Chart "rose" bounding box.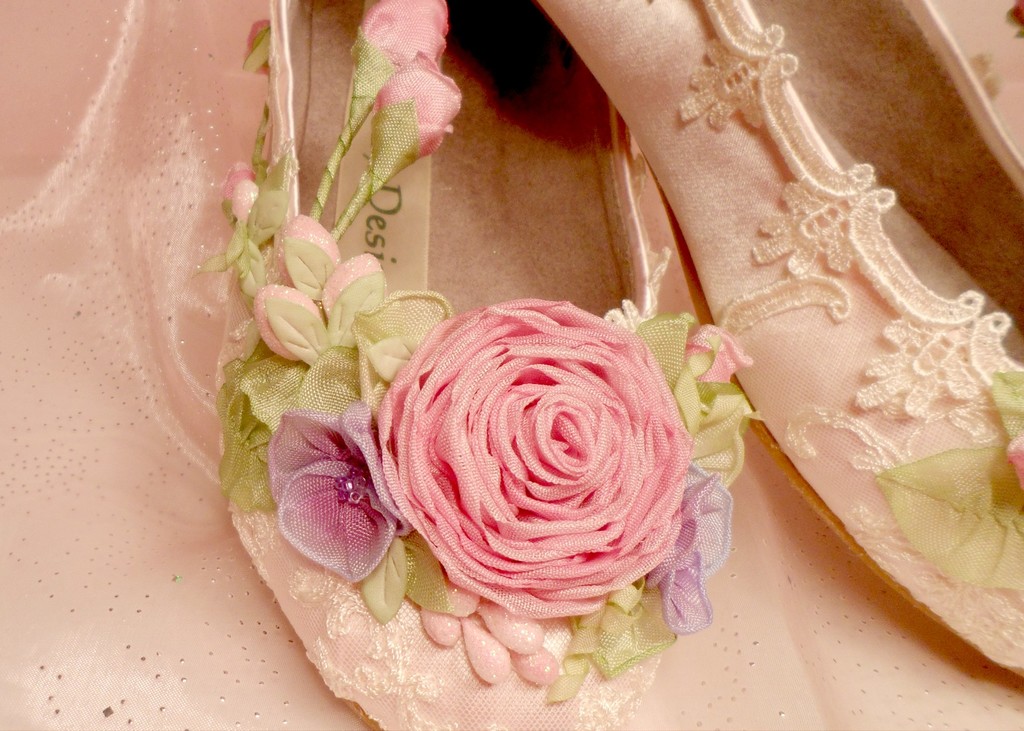
Charted: left=376, top=294, right=701, bottom=619.
